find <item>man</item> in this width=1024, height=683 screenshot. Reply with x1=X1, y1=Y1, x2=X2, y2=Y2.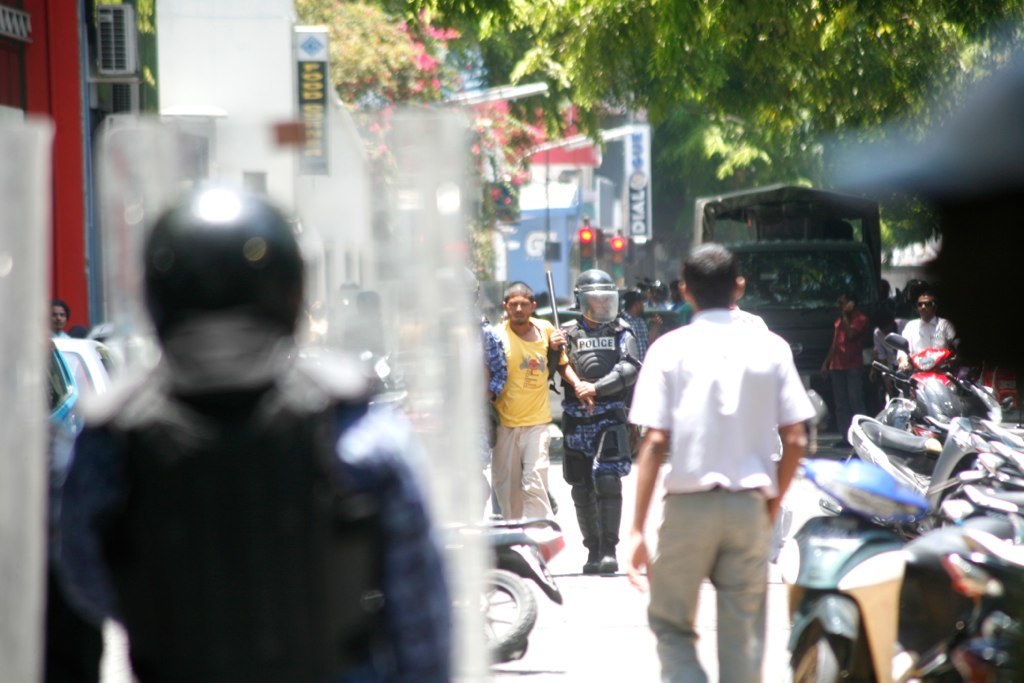
x1=619, y1=287, x2=663, y2=360.
